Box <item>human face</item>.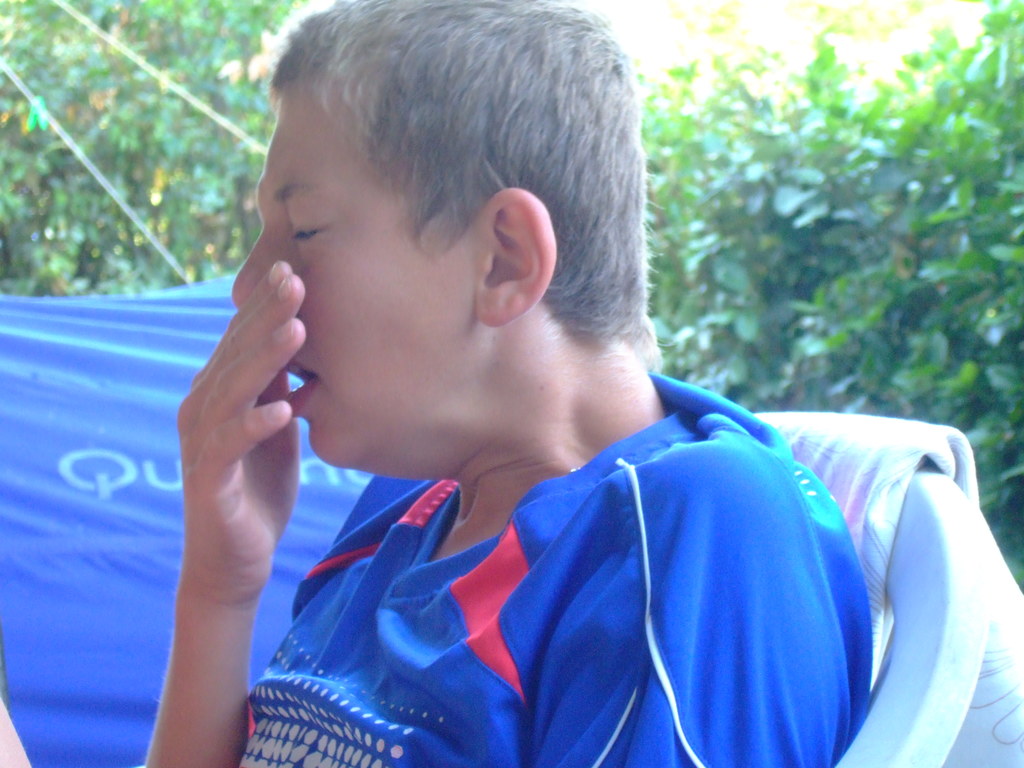
(left=226, top=79, right=475, bottom=468).
